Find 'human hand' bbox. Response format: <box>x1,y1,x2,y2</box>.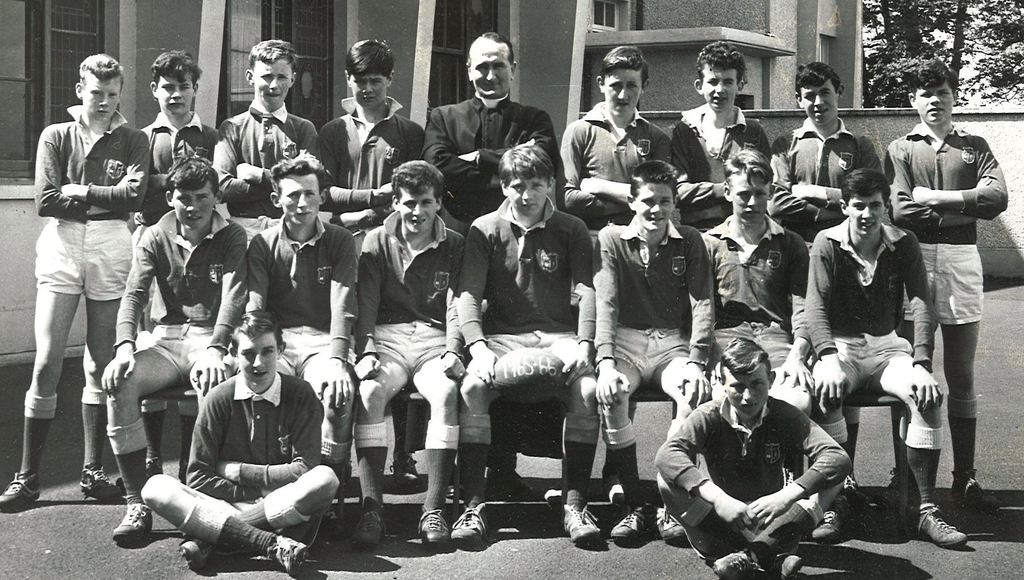
<box>190,354,233,396</box>.
